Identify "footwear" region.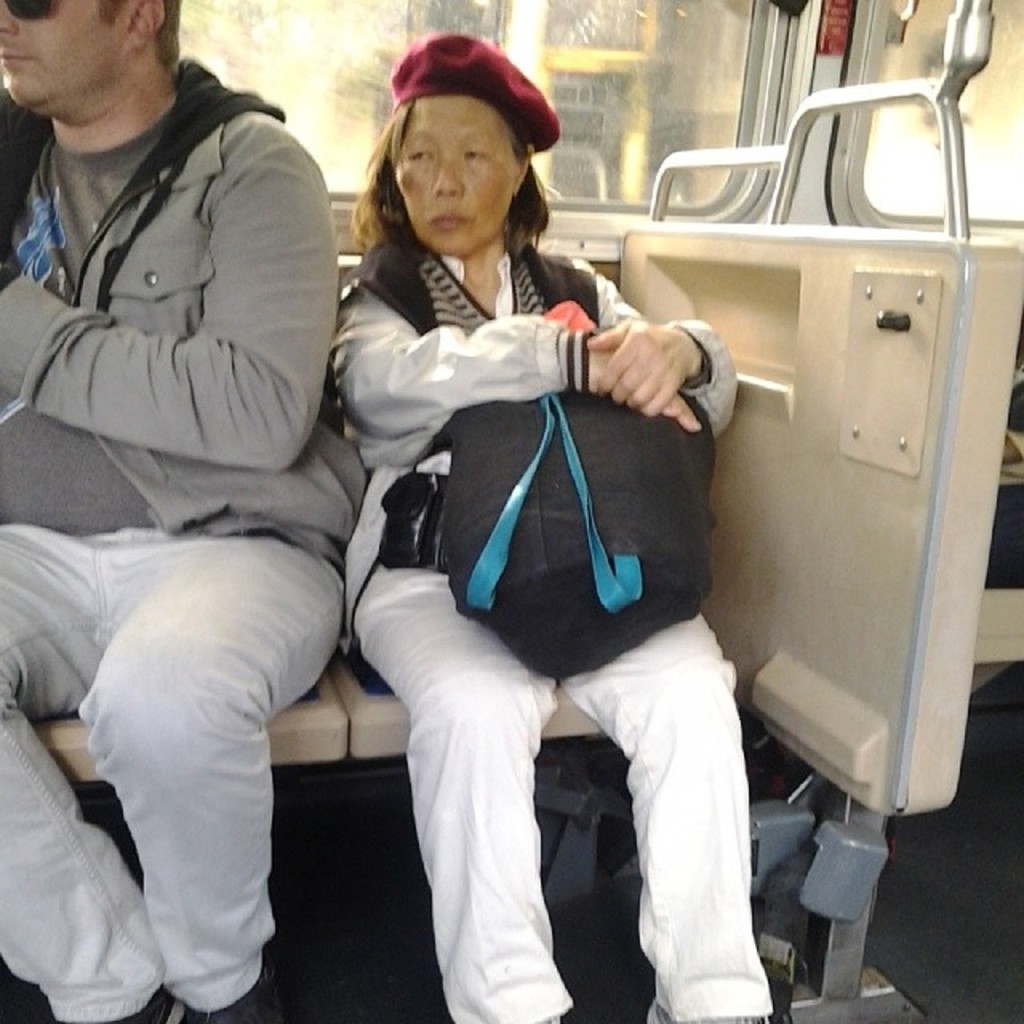
Region: rect(114, 986, 189, 1022).
